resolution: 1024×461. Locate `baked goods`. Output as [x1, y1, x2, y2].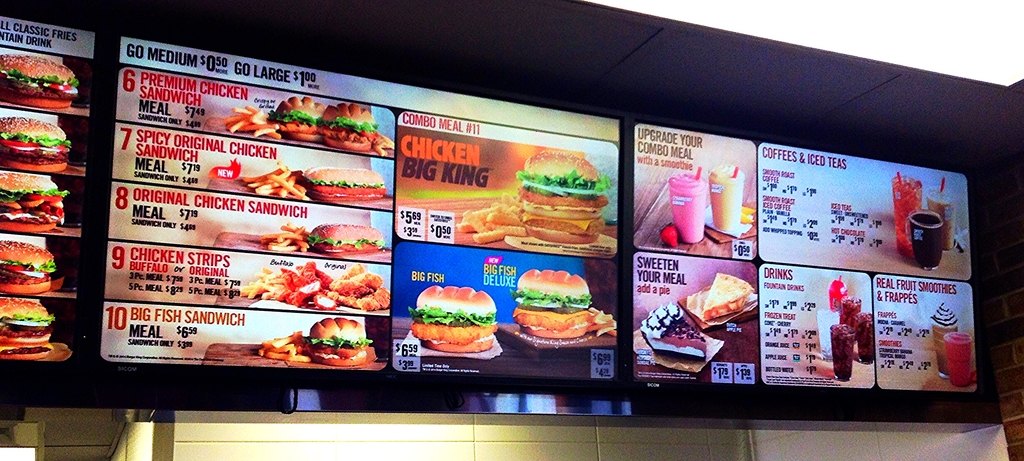
[639, 298, 708, 360].
